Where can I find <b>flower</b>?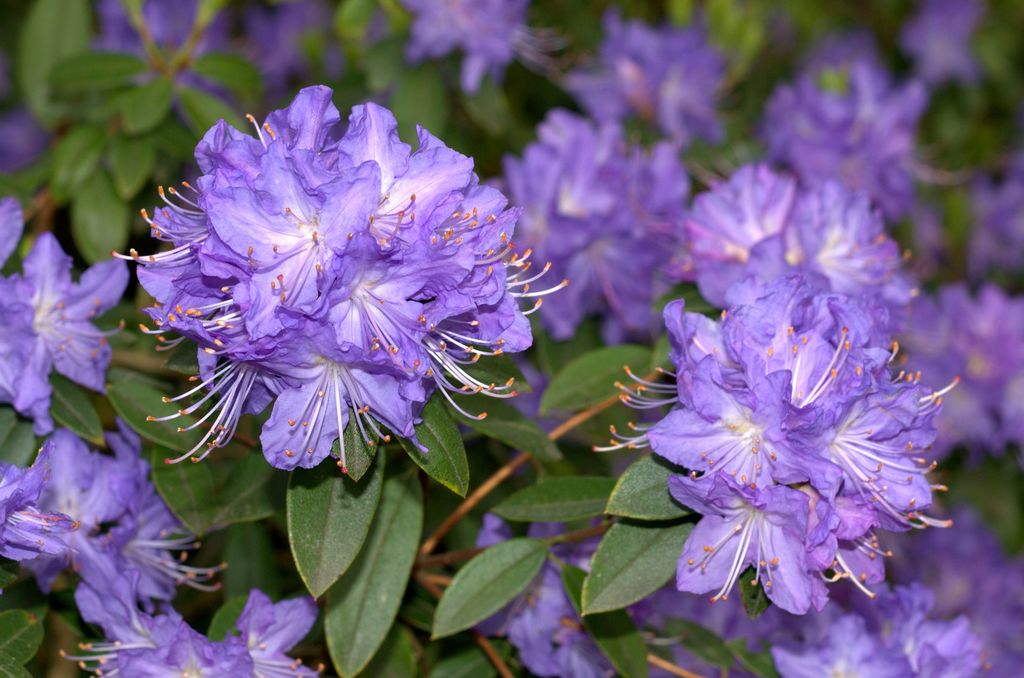
You can find it at locate(670, 158, 926, 340).
